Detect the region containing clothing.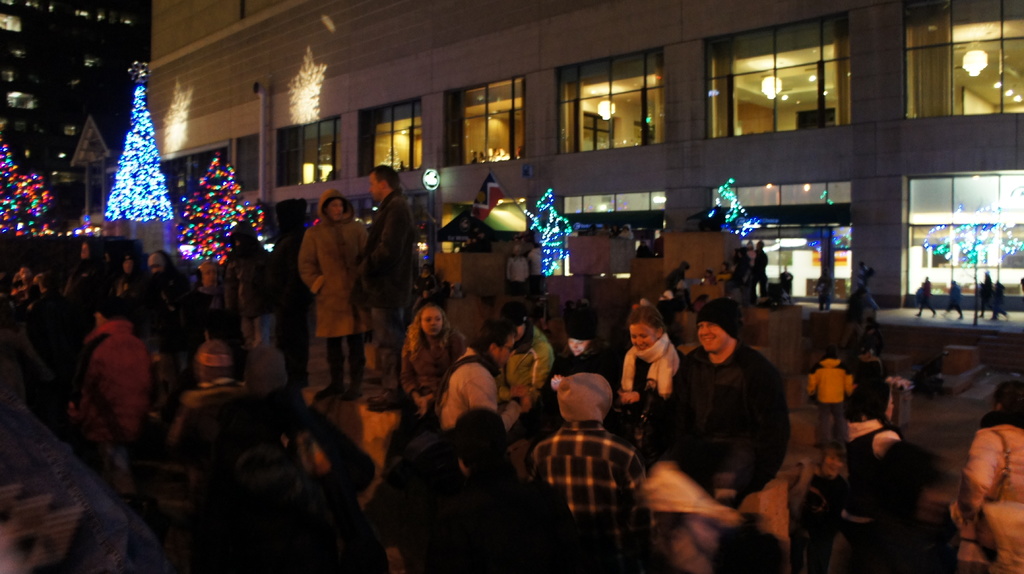
[372, 406, 530, 573].
